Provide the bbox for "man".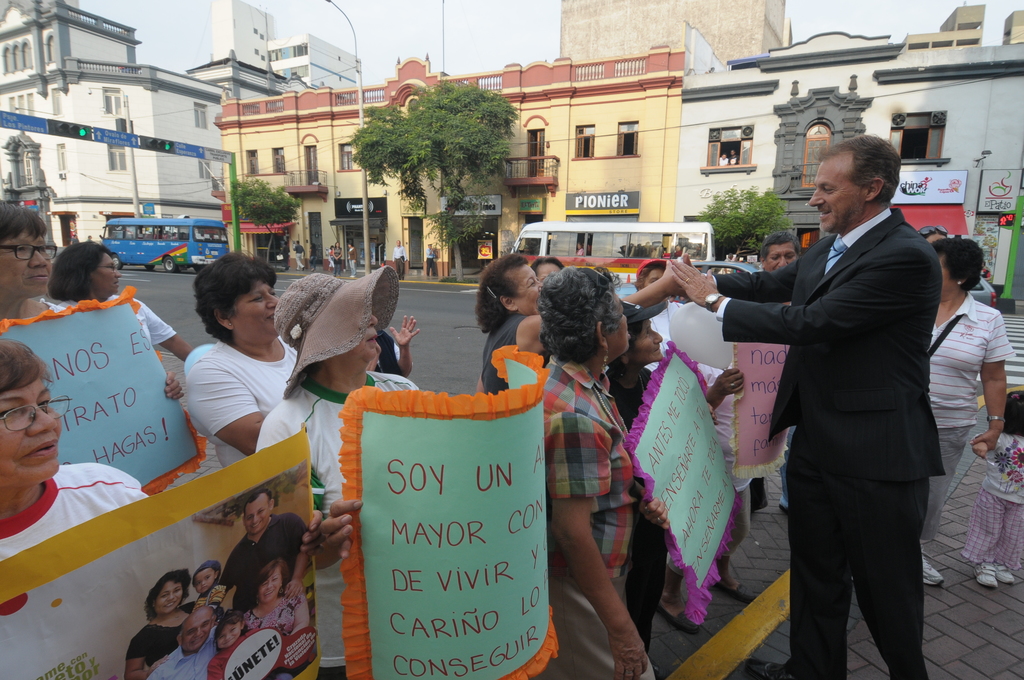
392 237 405 282.
